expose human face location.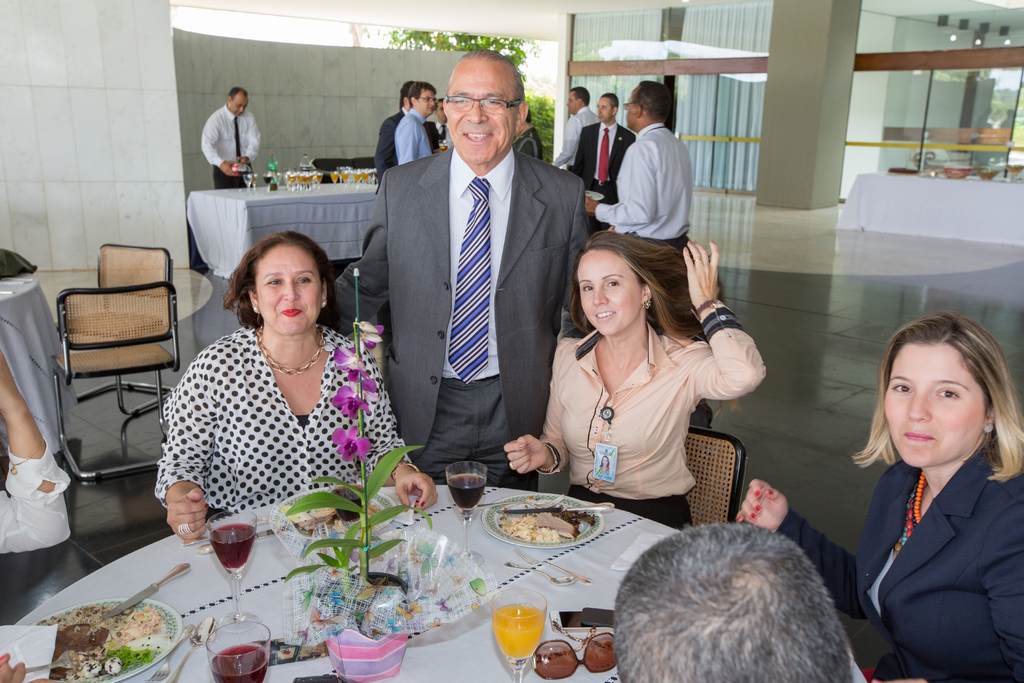
Exposed at 230,103,248,118.
